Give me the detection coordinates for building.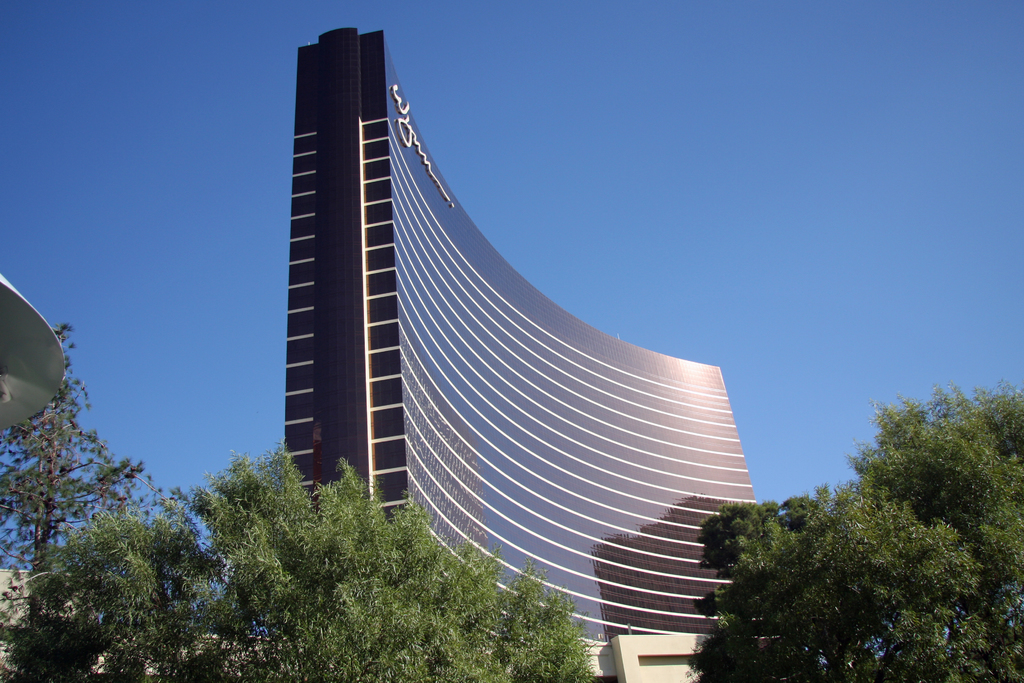
left=285, top=26, right=767, bottom=682.
